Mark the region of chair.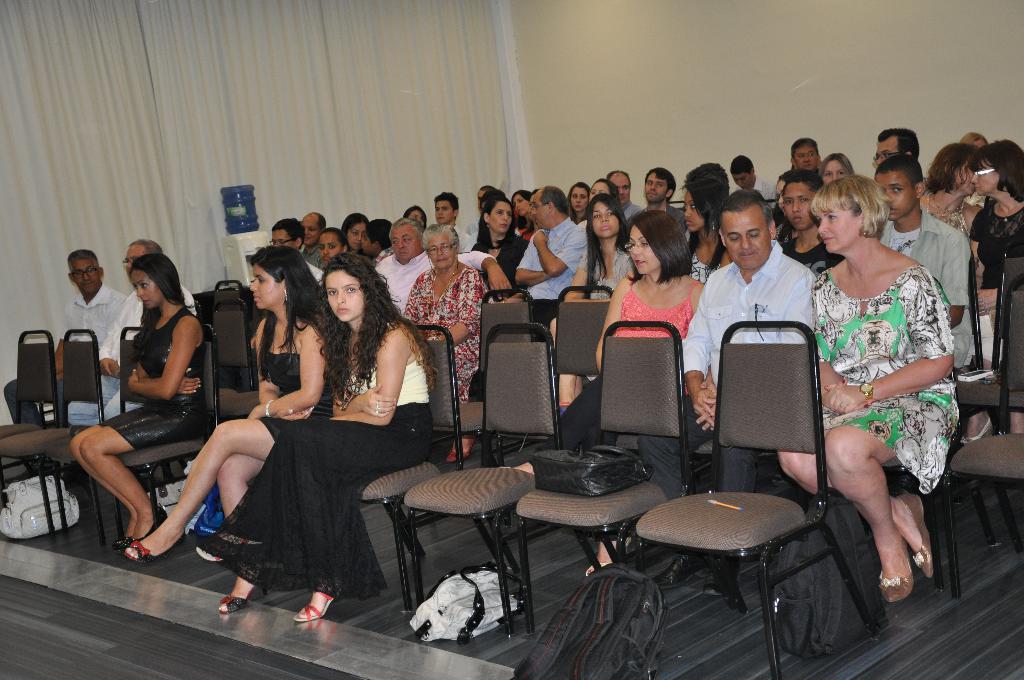
Region: bbox=(550, 282, 610, 423).
